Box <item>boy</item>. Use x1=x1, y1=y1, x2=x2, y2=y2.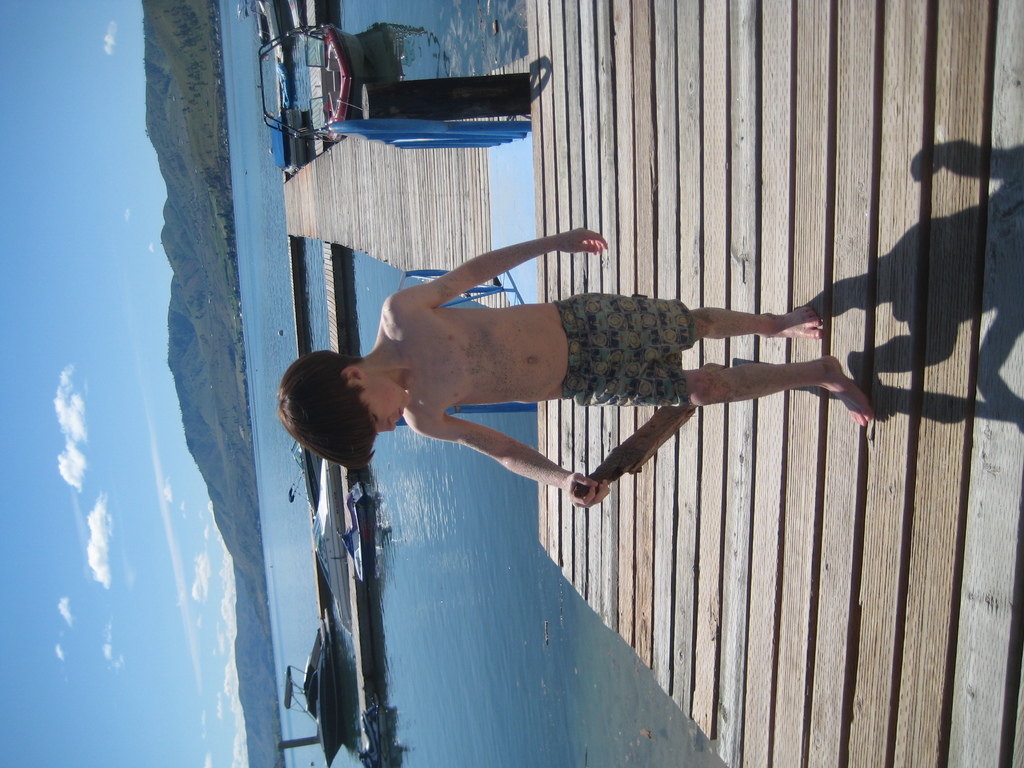
x1=280, y1=235, x2=873, y2=500.
